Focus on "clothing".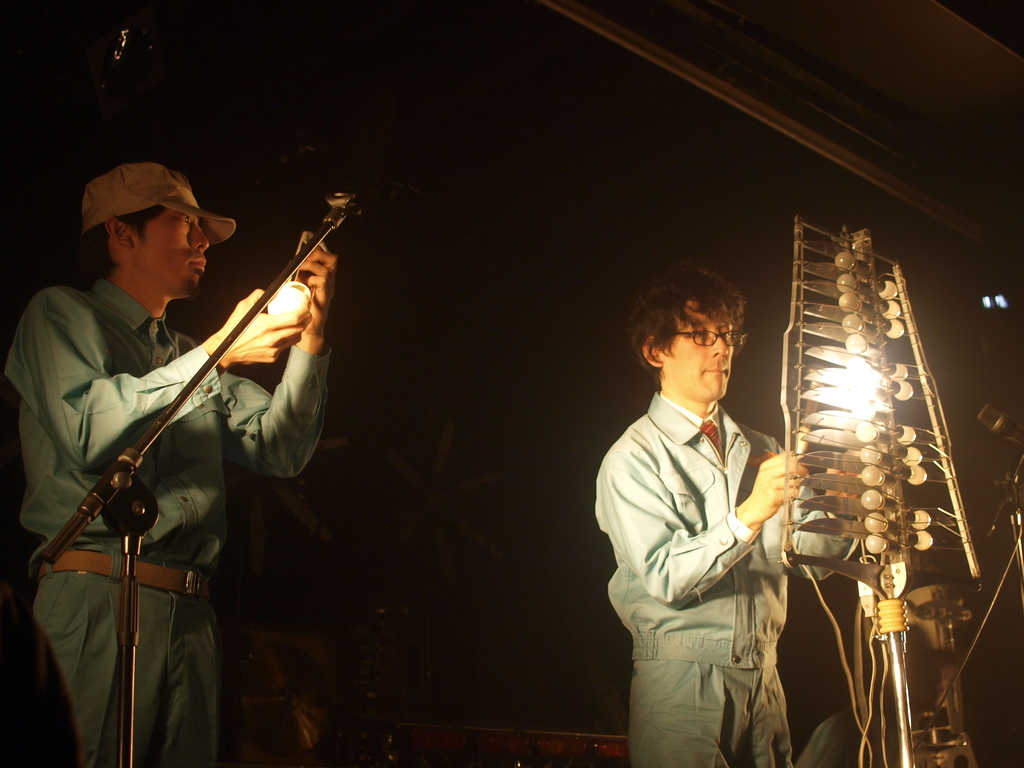
Focused at Rect(591, 390, 864, 767).
